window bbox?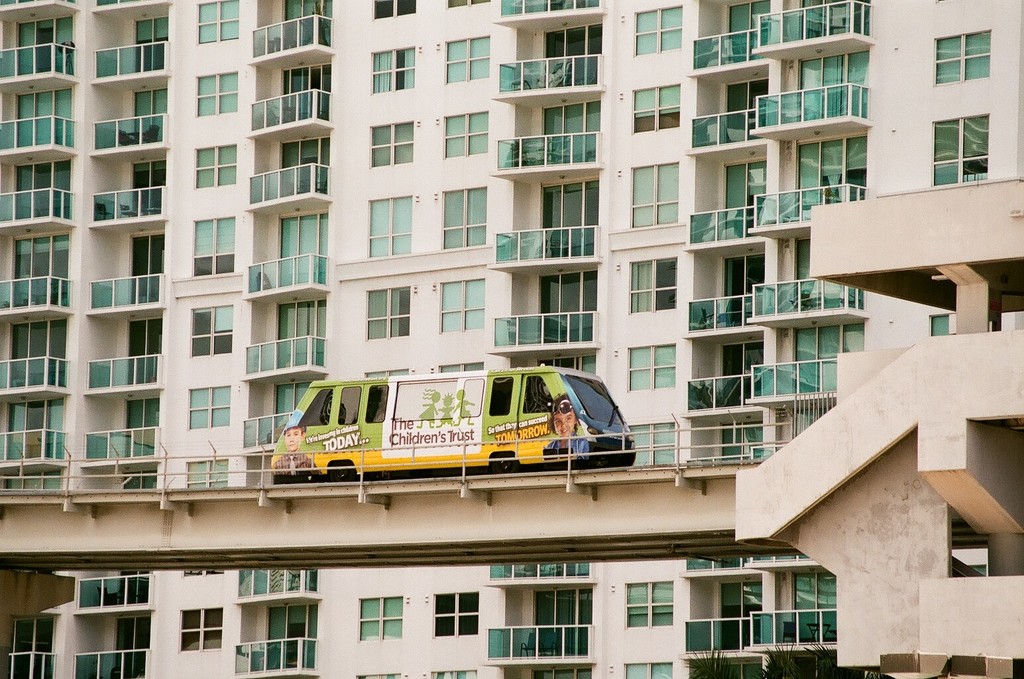
{"left": 636, "top": 82, "right": 681, "bottom": 129}
